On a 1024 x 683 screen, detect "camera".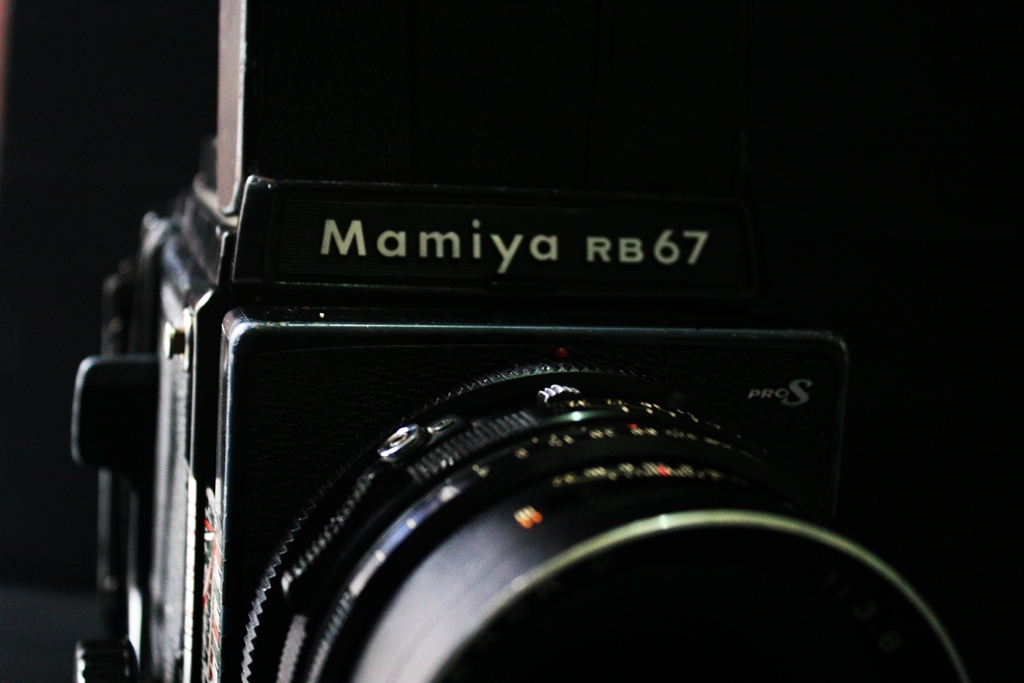
bbox(71, 4, 975, 682).
